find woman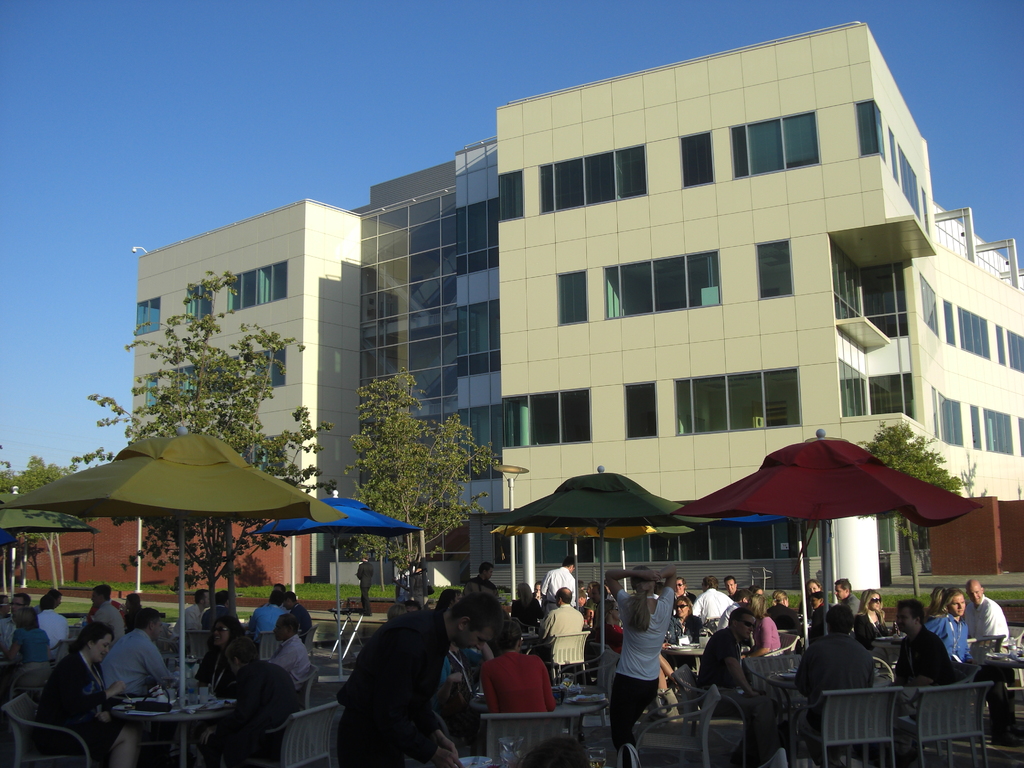
box=[434, 584, 470, 663]
